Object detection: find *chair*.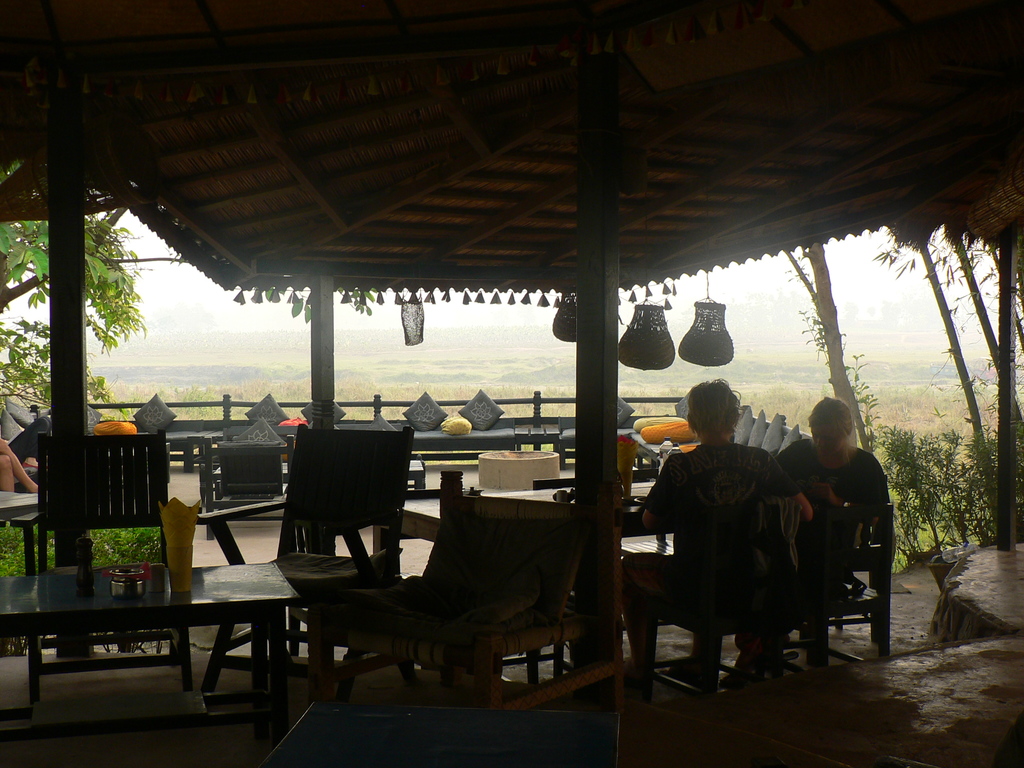
628, 487, 800, 696.
